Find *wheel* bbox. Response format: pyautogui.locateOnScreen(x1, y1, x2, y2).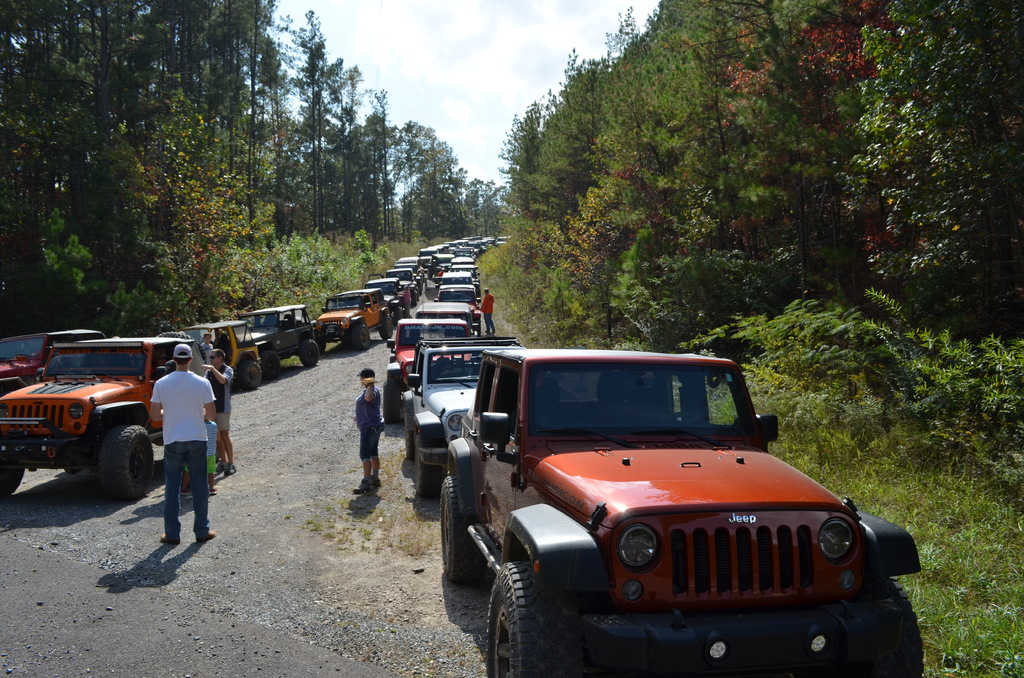
pyautogui.locateOnScreen(438, 473, 478, 585).
